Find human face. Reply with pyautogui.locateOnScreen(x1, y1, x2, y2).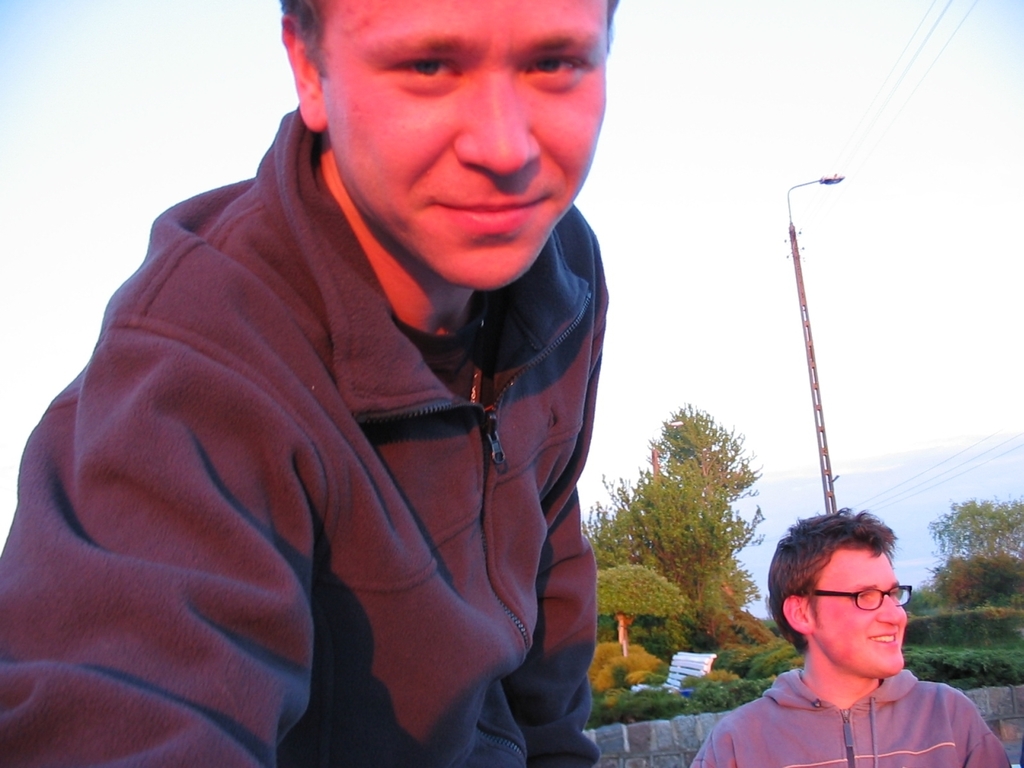
pyautogui.locateOnScreen(322, 1, 607, 293).
